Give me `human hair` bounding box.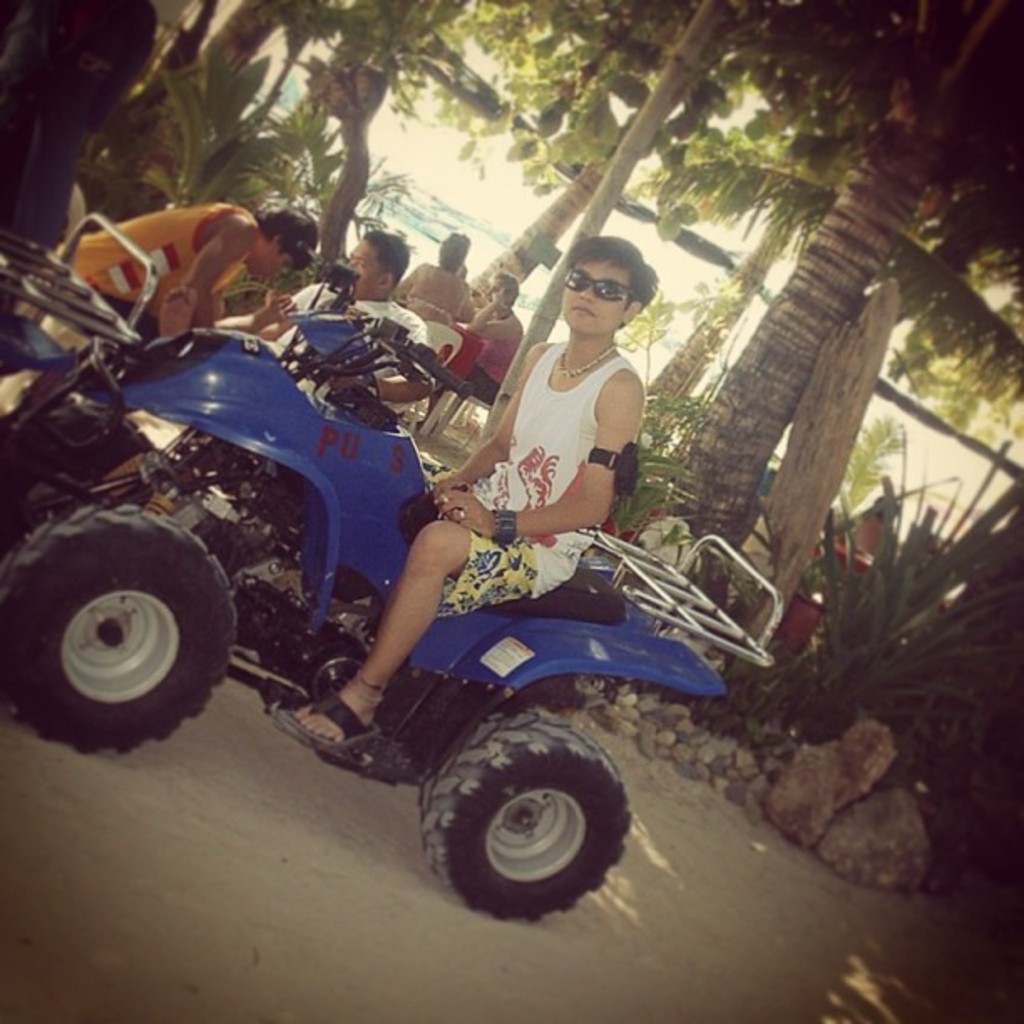
[368,228,415,283].
